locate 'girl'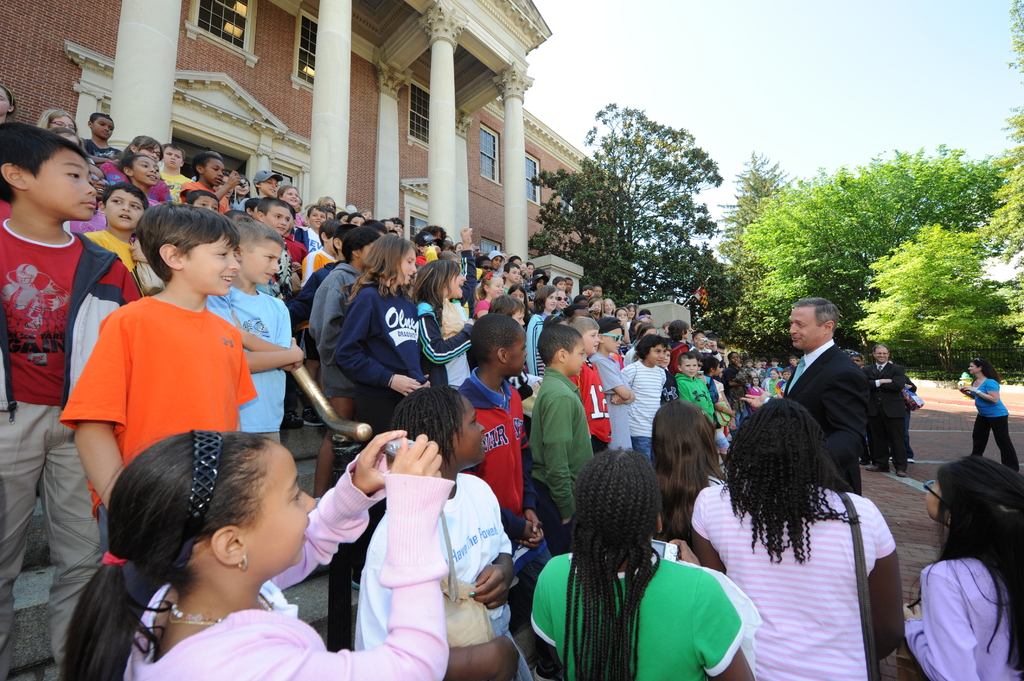
<bbox>116, 153, 161, 208</bbox>
